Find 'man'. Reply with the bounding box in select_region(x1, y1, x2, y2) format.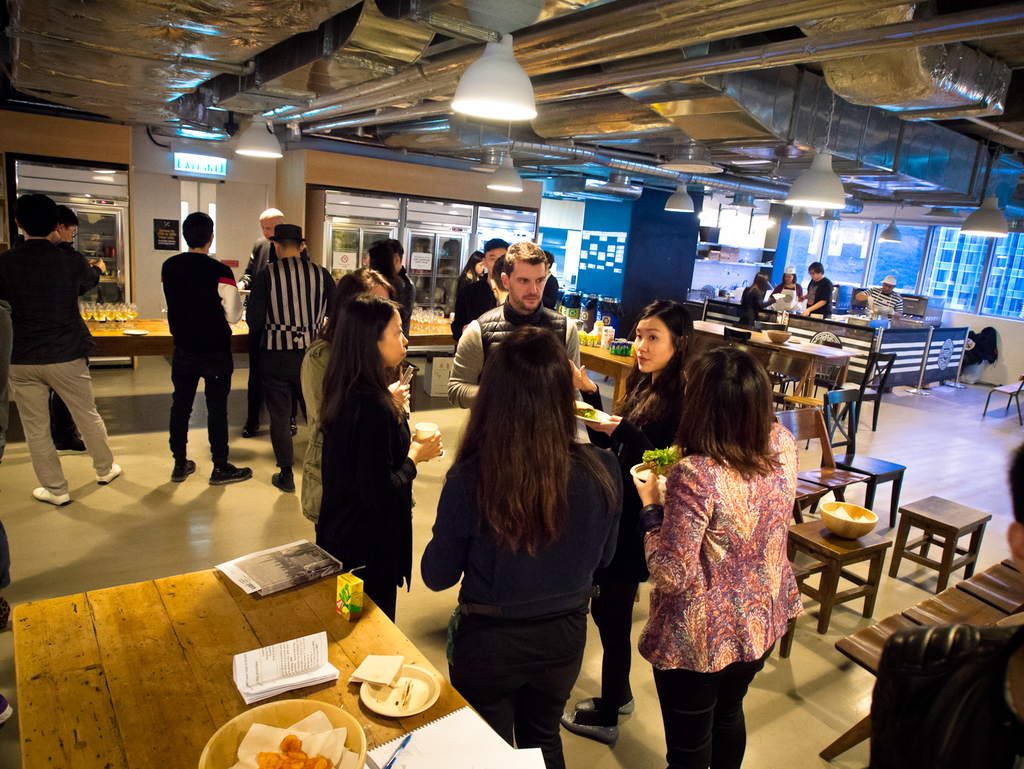
select_region(854, 275, 908, 317).
